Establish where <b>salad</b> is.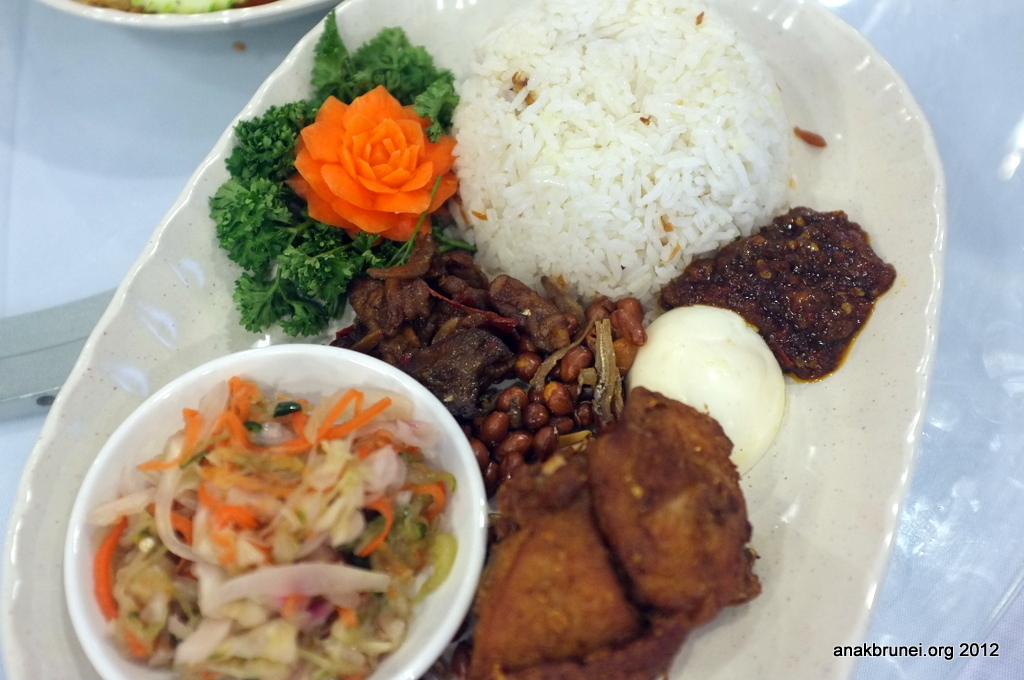
Established at {"left": 87, "top": 350, "right": 466, "bottom": 679}.
